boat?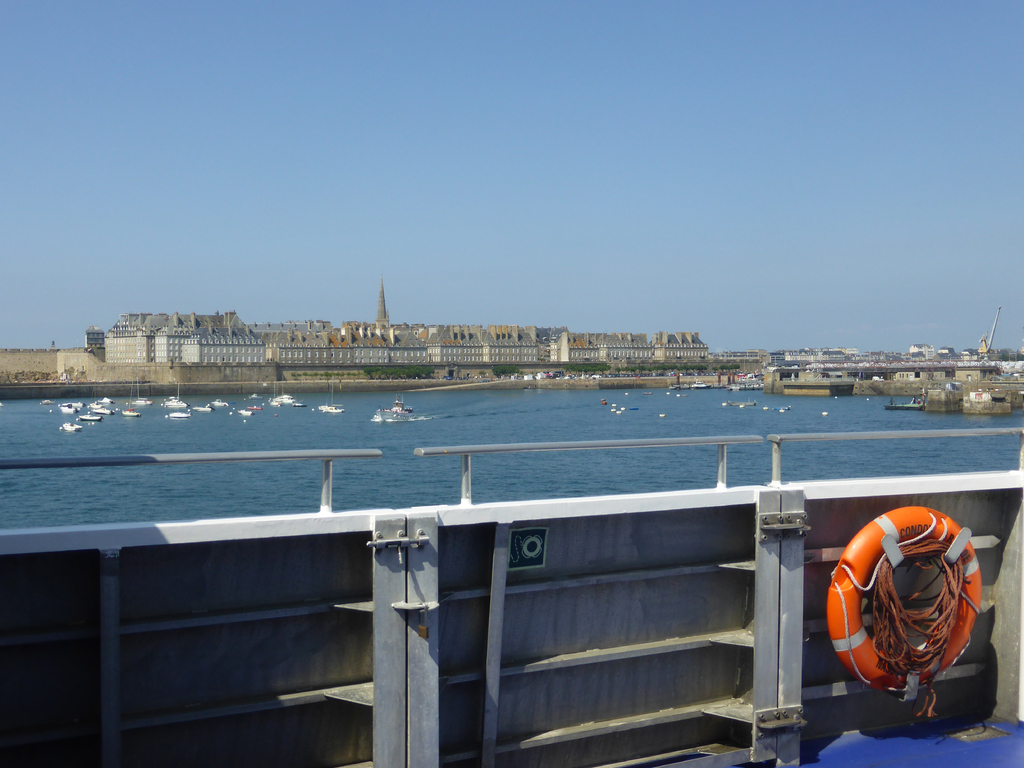
42:398:56:410
